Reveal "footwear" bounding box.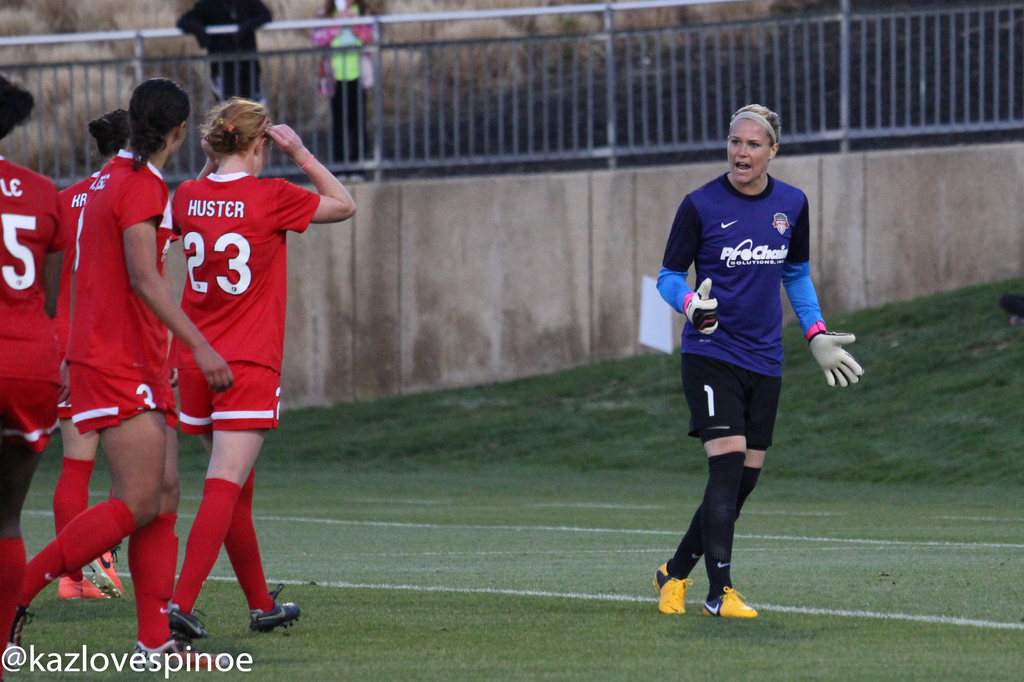
Revealed: bbox=[245, 582, 305, 630].
